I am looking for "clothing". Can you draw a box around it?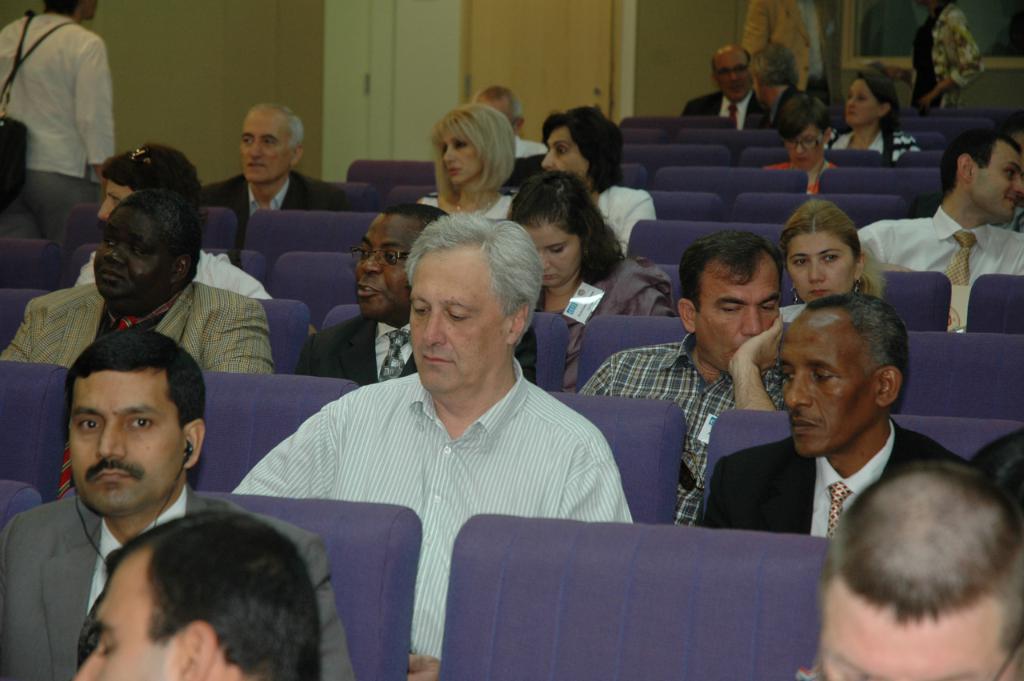
Sure, the bounding box is [823,130,925,161].
